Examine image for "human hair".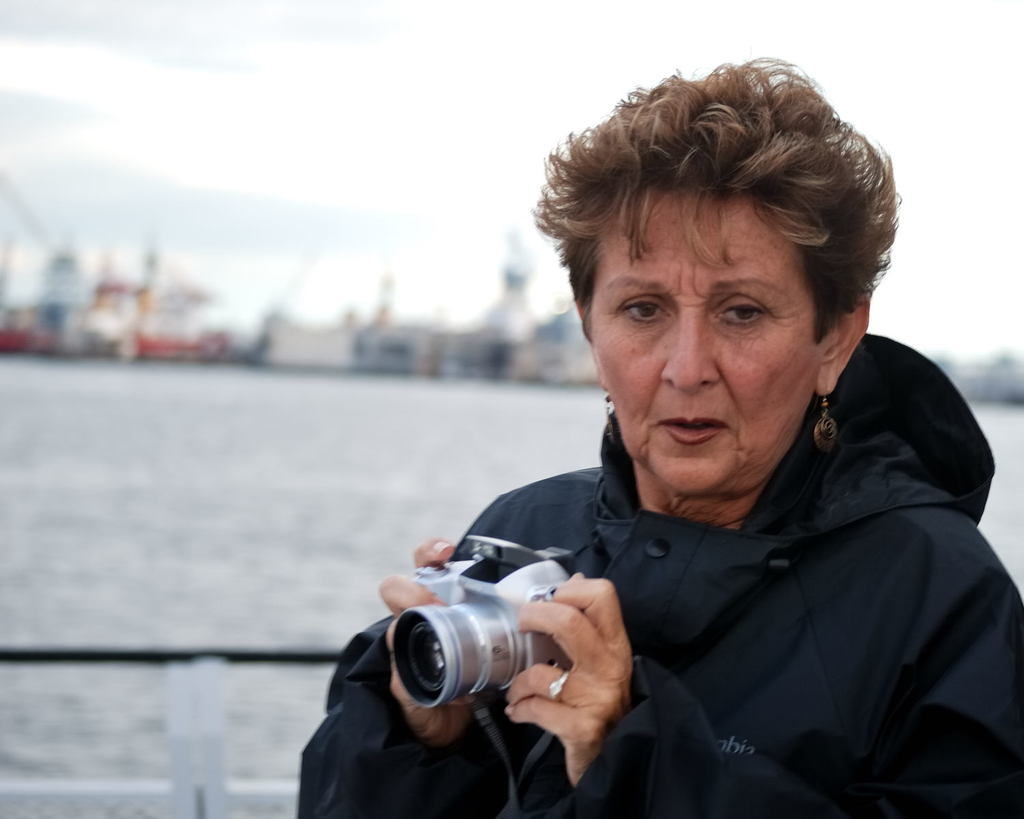
Examination result: rect(546, 87, 865, 366).
